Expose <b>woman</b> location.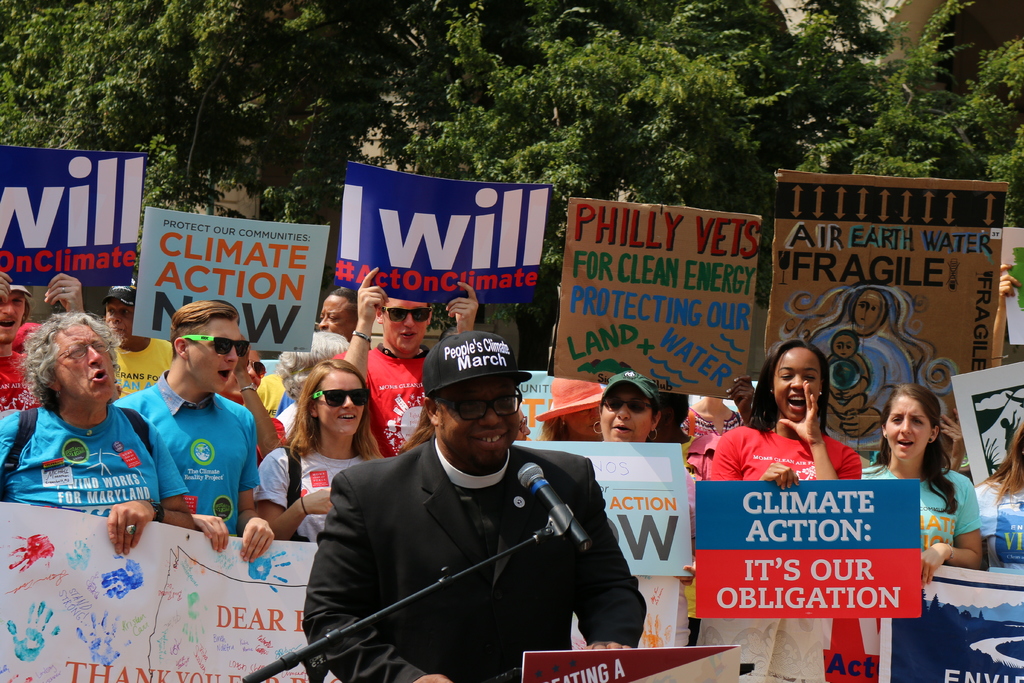
Exposed at {"x1": 858, "y1": 382, "x2": 982, "y2": 582}.
